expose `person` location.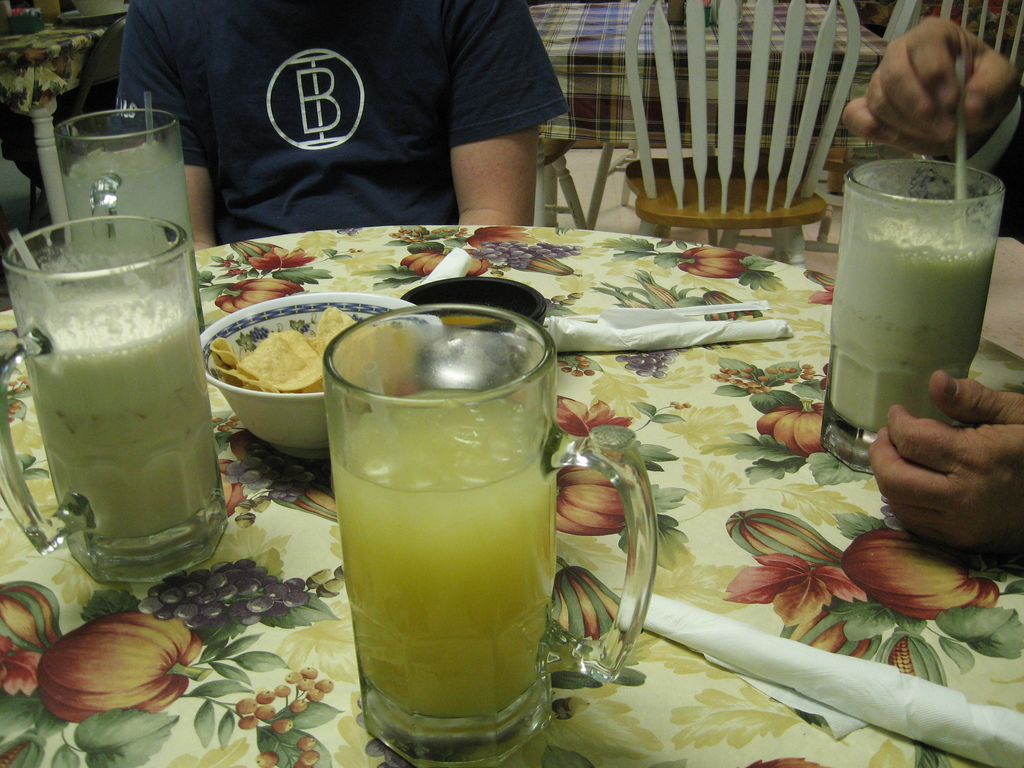
Exposed at {"left": 113, "top": 1, "right": 570, "bottom": 253}.
